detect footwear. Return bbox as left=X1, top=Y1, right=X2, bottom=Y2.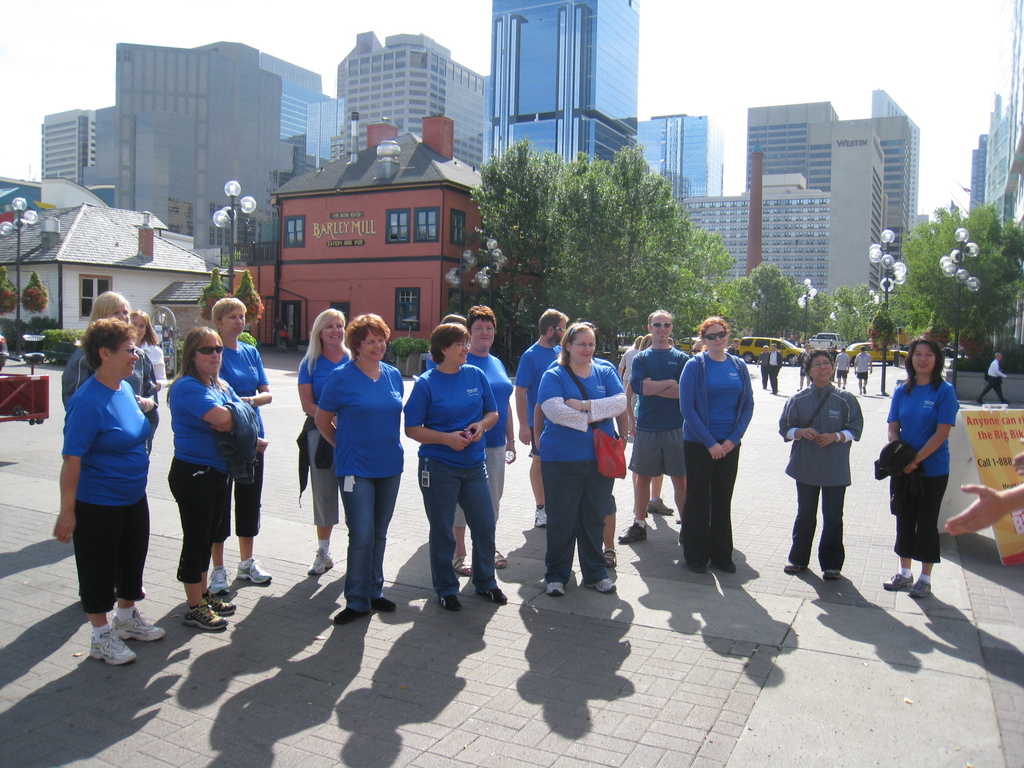
left=205, top=564, right=228, bottom=597.
